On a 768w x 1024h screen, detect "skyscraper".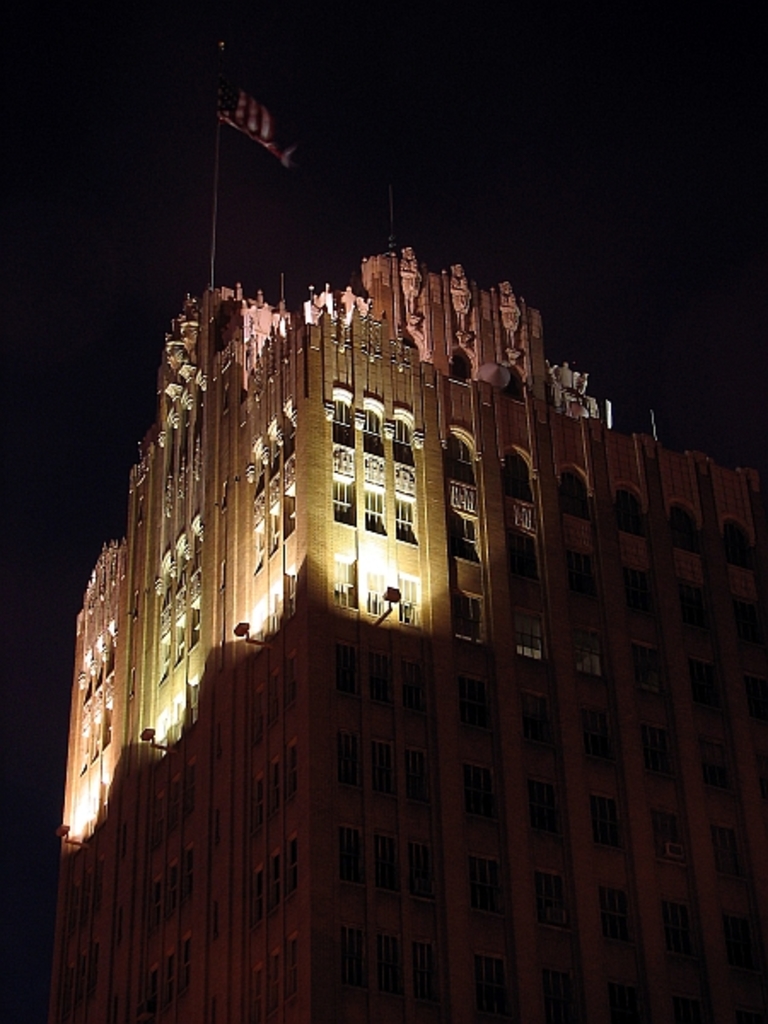
22,234,766,1022.
